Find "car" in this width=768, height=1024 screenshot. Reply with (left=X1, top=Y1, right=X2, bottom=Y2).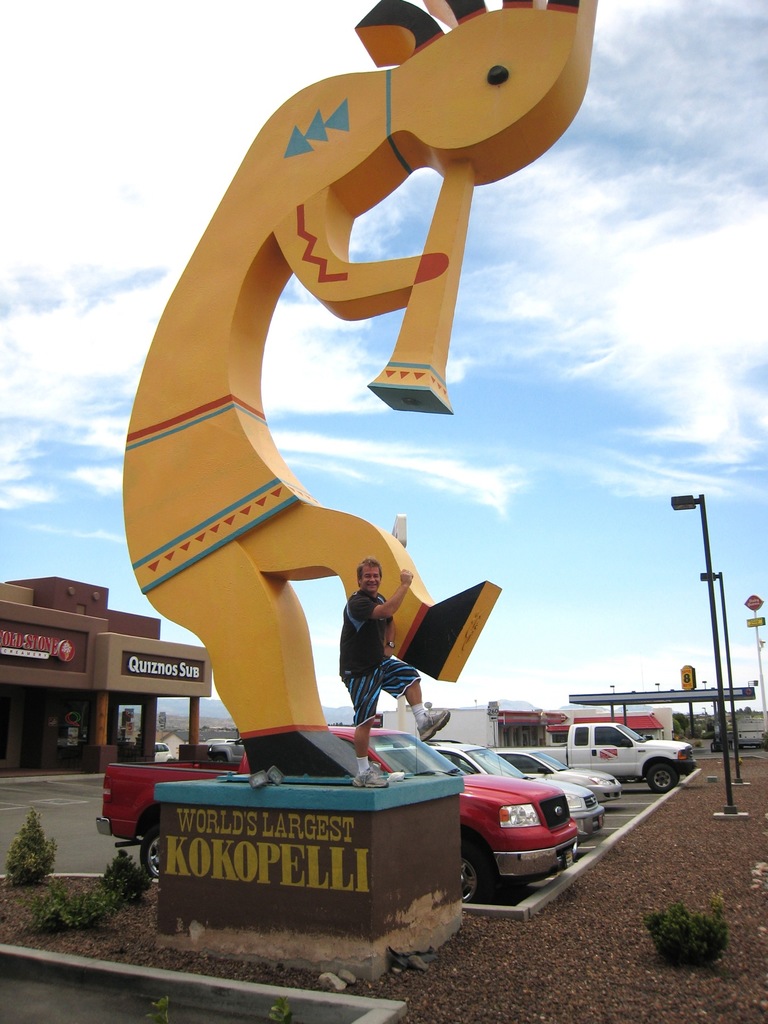
(left=96, top=728, right=582, bottom=904).
